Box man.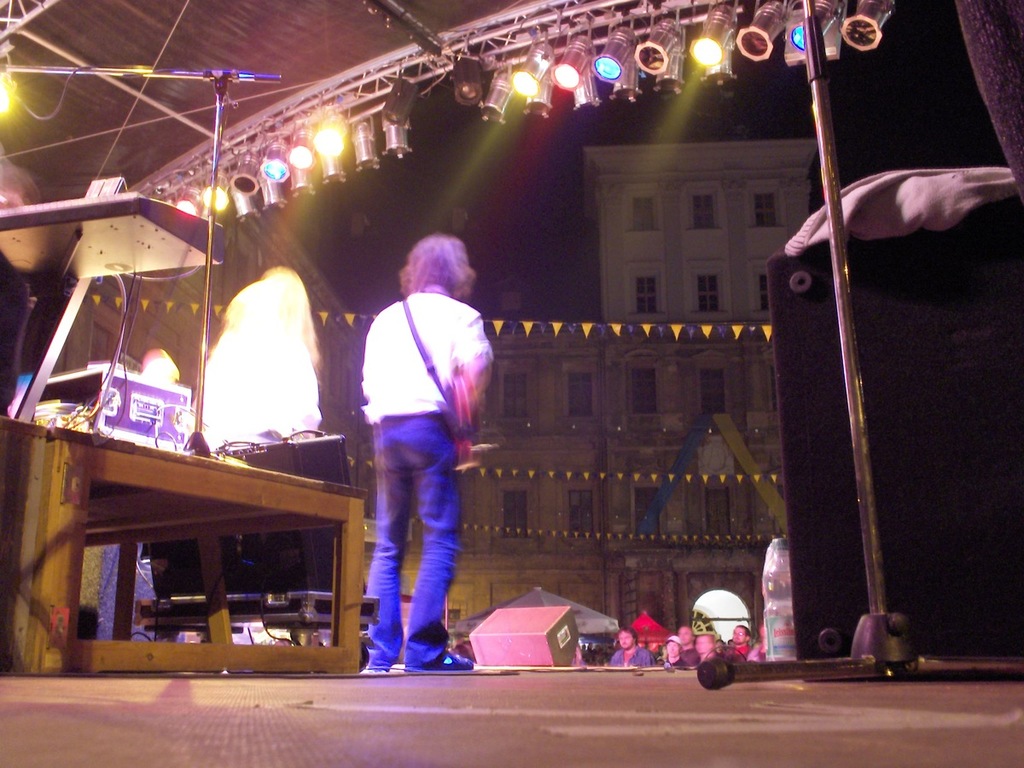
(x1=341, y1=254, x2=489, y2=653).
